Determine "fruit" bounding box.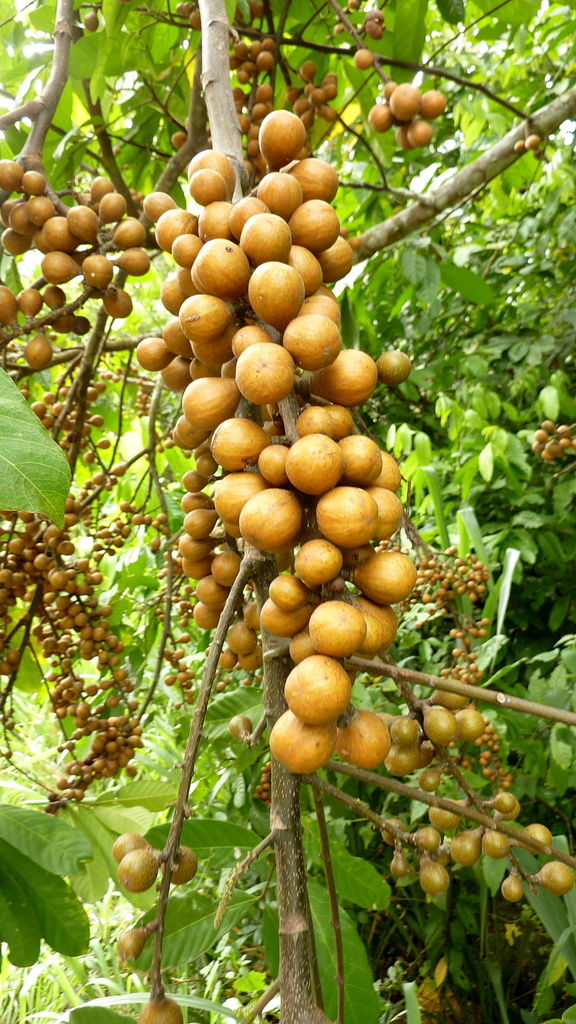
Determined: bbox(234, 483, 309, 548).
